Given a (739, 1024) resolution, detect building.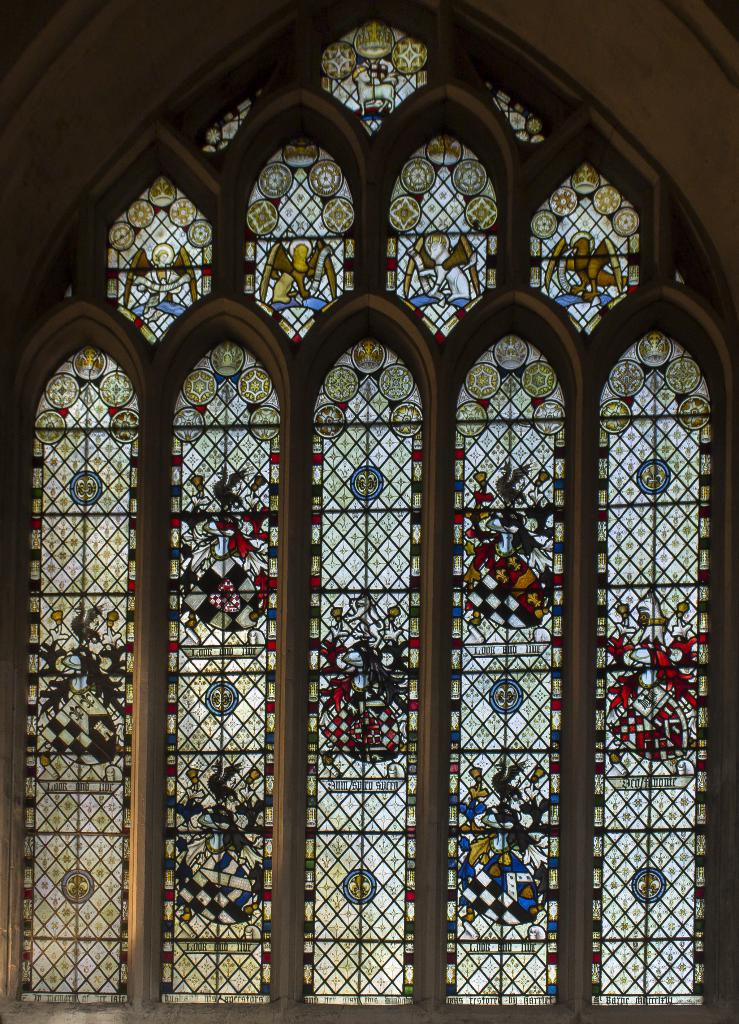
bbox(3, 0, 726, 1023).
